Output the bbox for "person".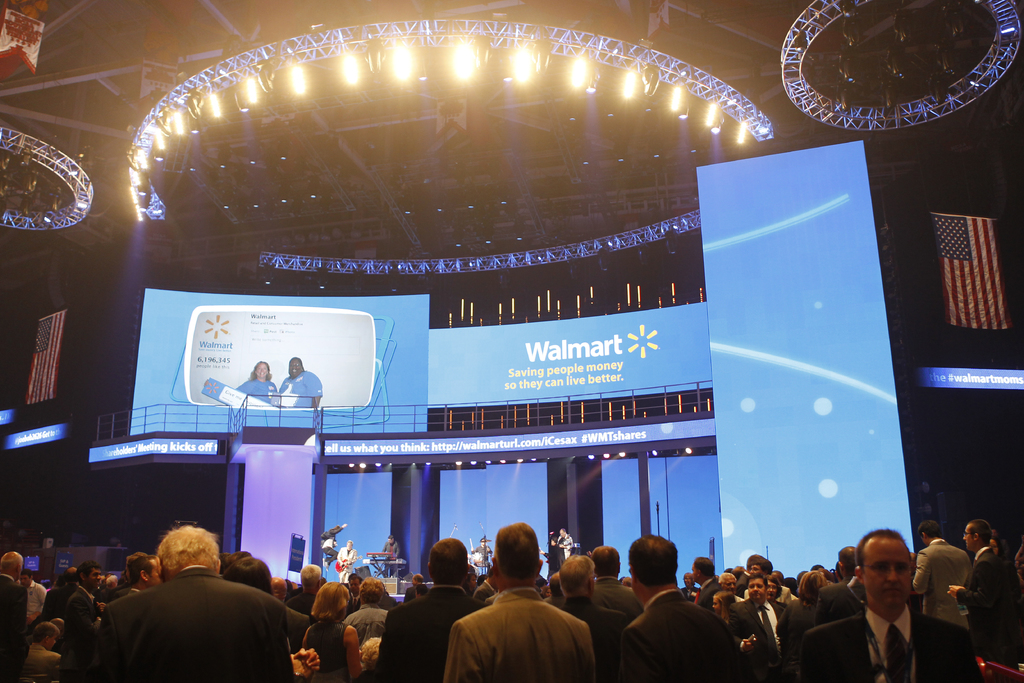
BBox(278, 359, 326, 409).
